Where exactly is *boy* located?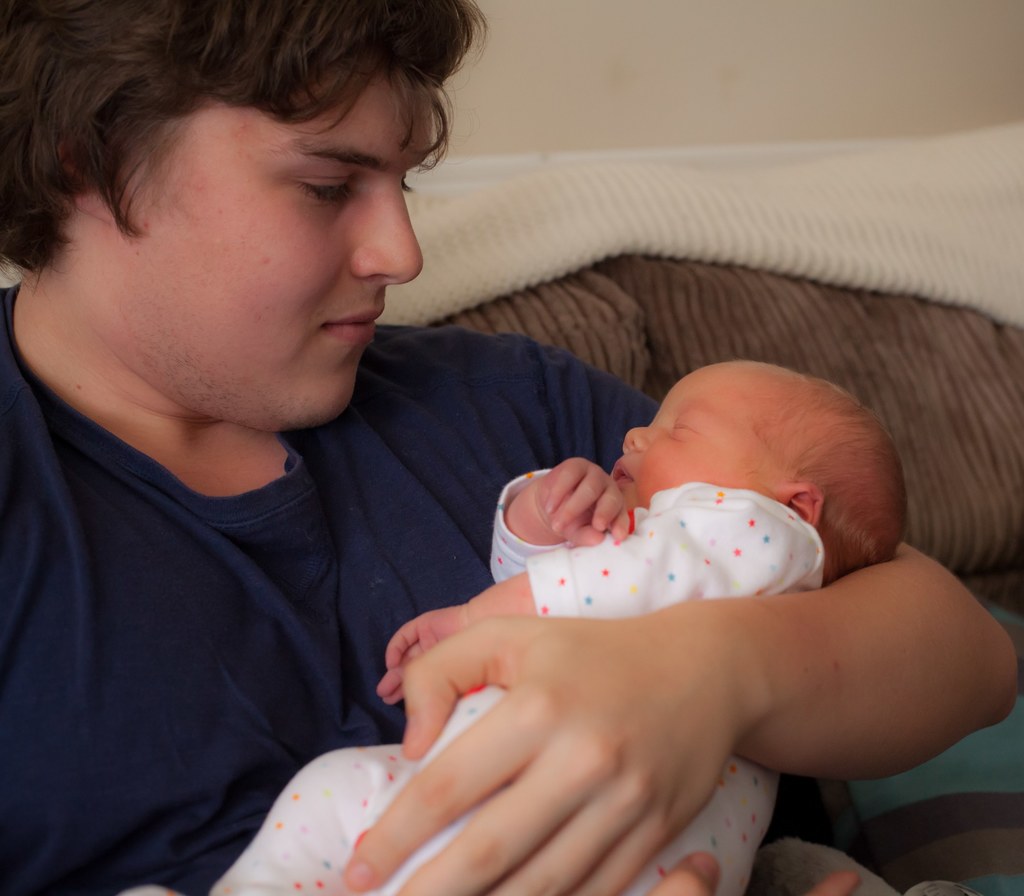
Its bounding box is [left=127, top=353, right=910, bottom=895].
